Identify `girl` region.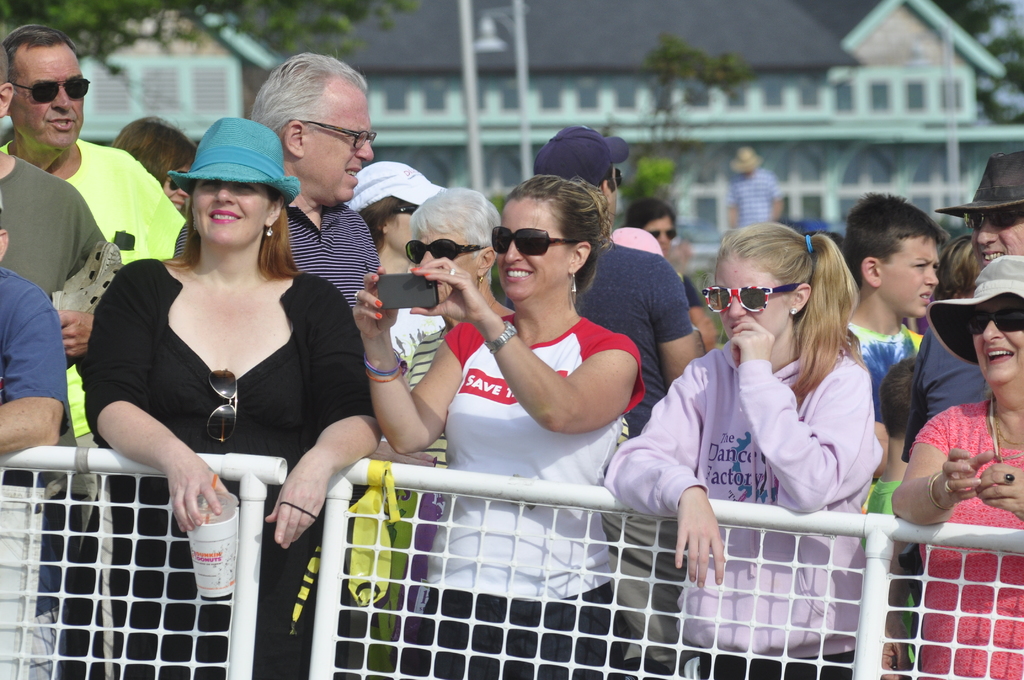
Region: 352/179/641/679.
